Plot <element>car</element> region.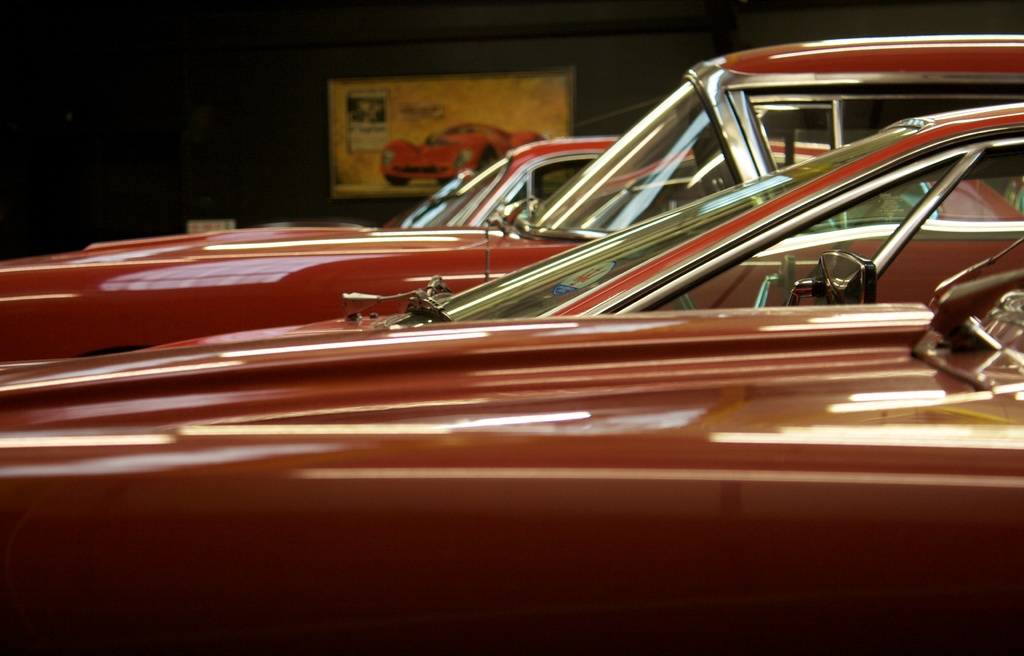
Plotted at locate(85, 138, 1023, 242).
